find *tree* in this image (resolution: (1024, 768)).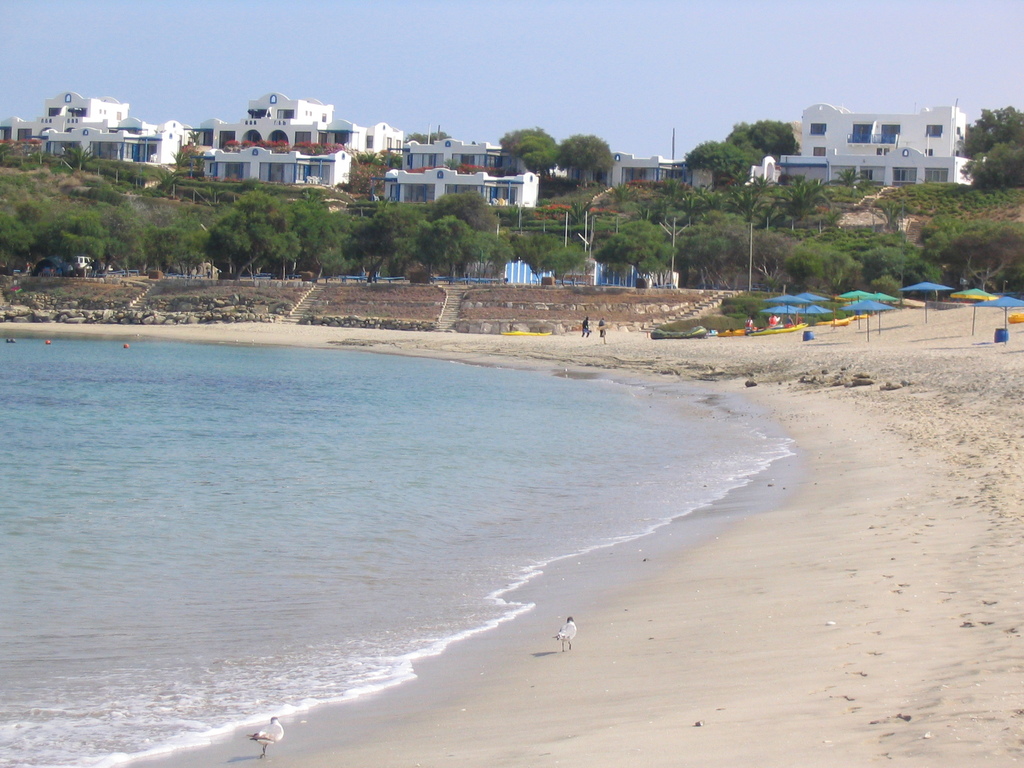
box=[558, 131, 618, 182].
